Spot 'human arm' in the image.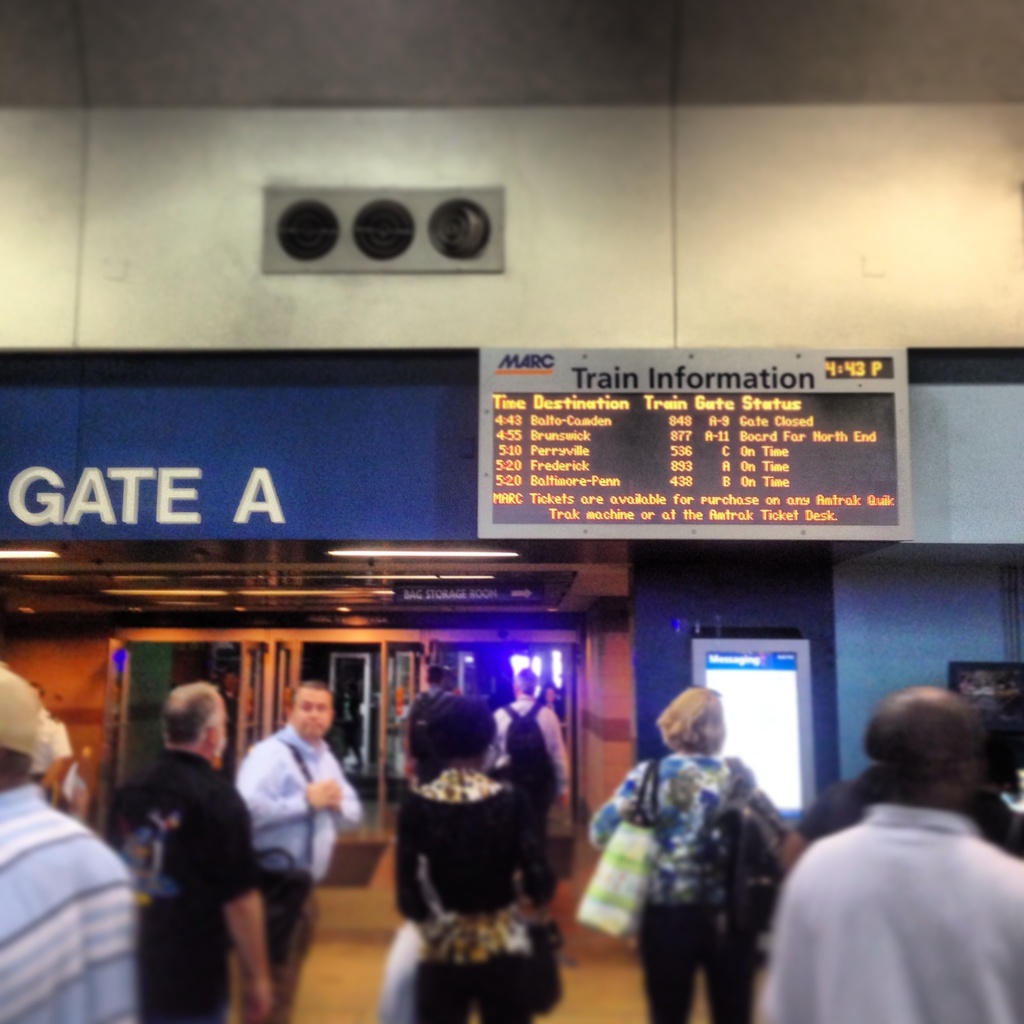
'human arm' found at {"x1": 182, "y1": 821, "x2": 281, "y2": 996}.
